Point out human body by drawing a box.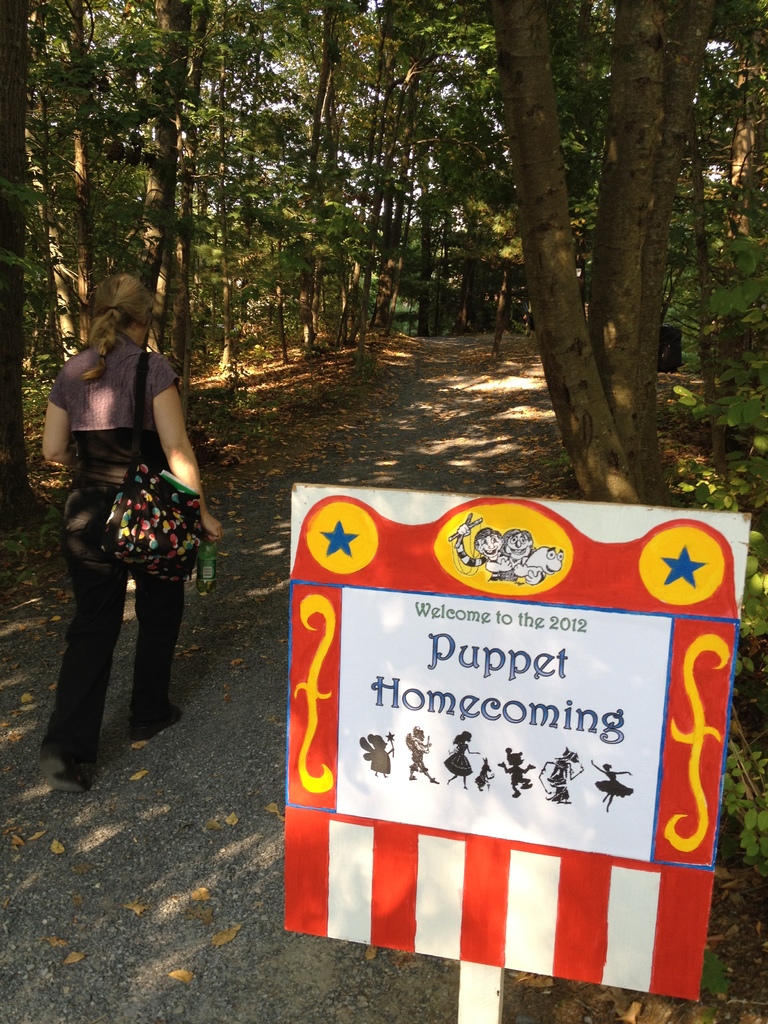
x1=44, y1=260, x2=204, y2=762.
